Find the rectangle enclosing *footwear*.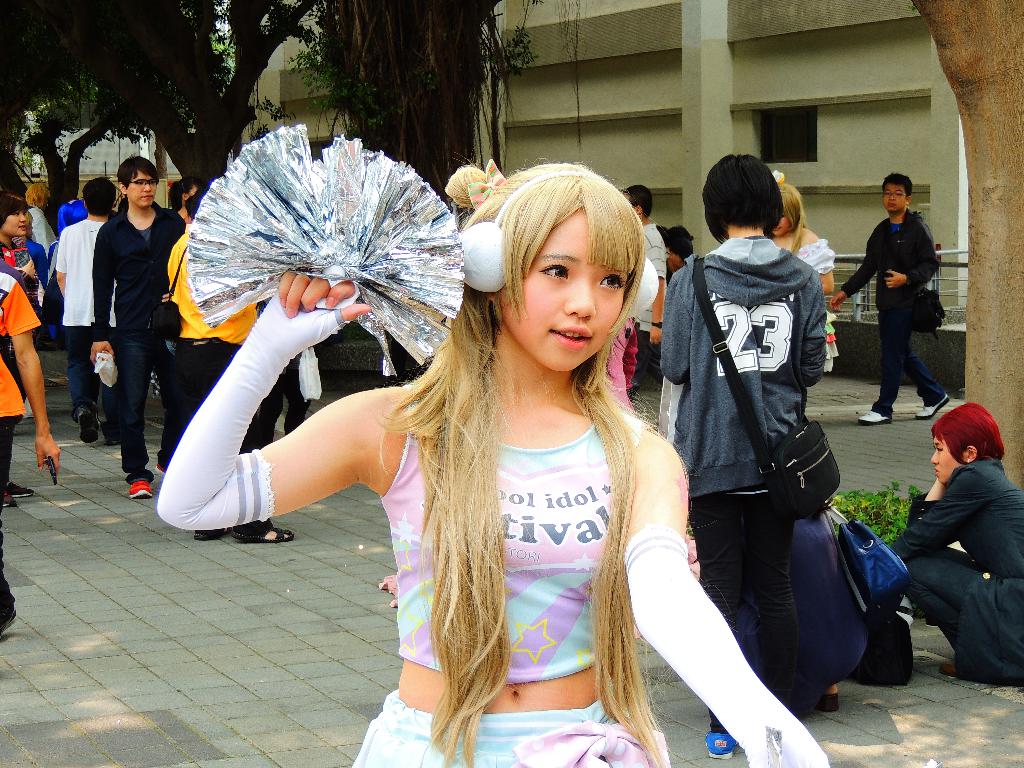
region(856, 409, 888, 424).
